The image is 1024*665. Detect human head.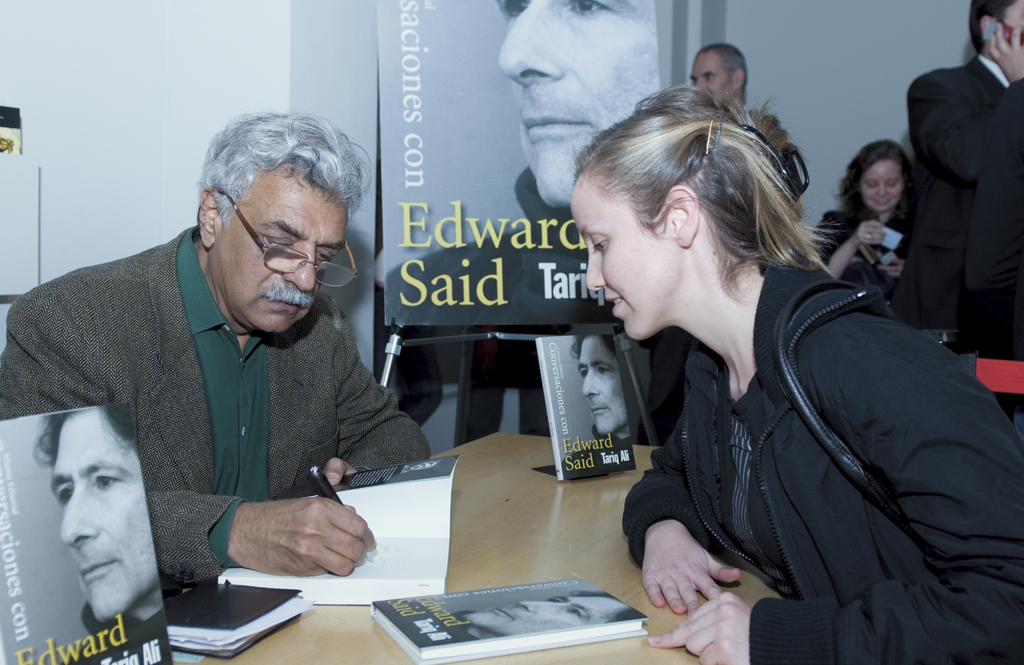
Detection: (left=176, top=117, right=369, bottom=325).
